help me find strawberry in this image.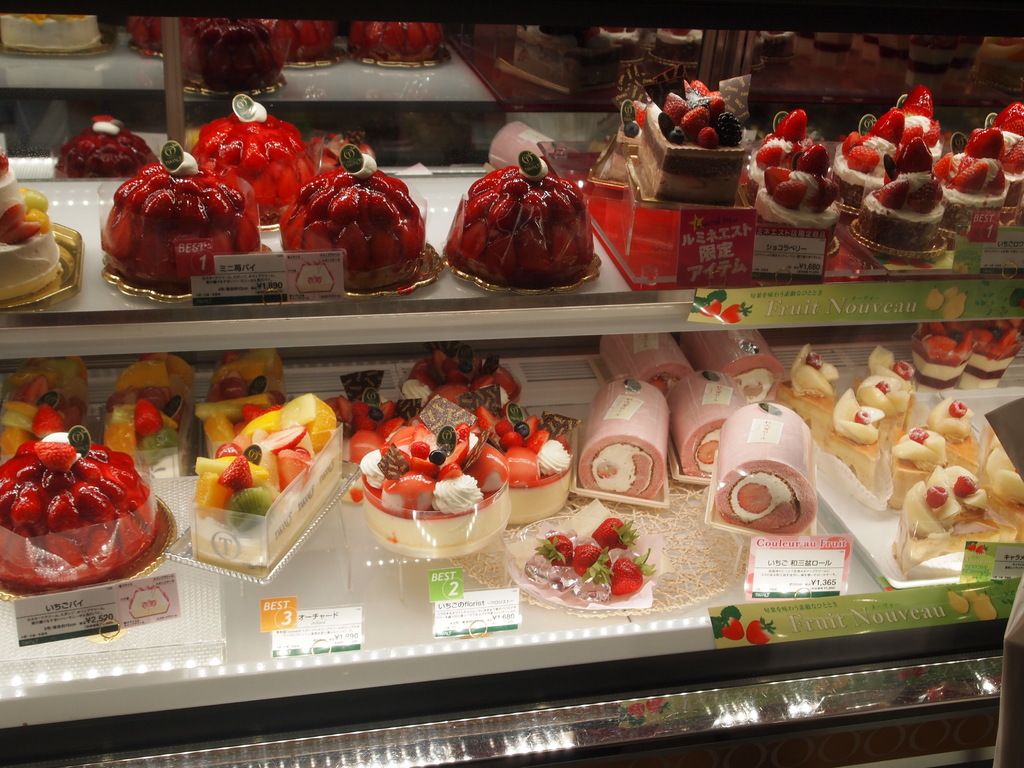
Found it: detection(595, 515, 636, 553).
